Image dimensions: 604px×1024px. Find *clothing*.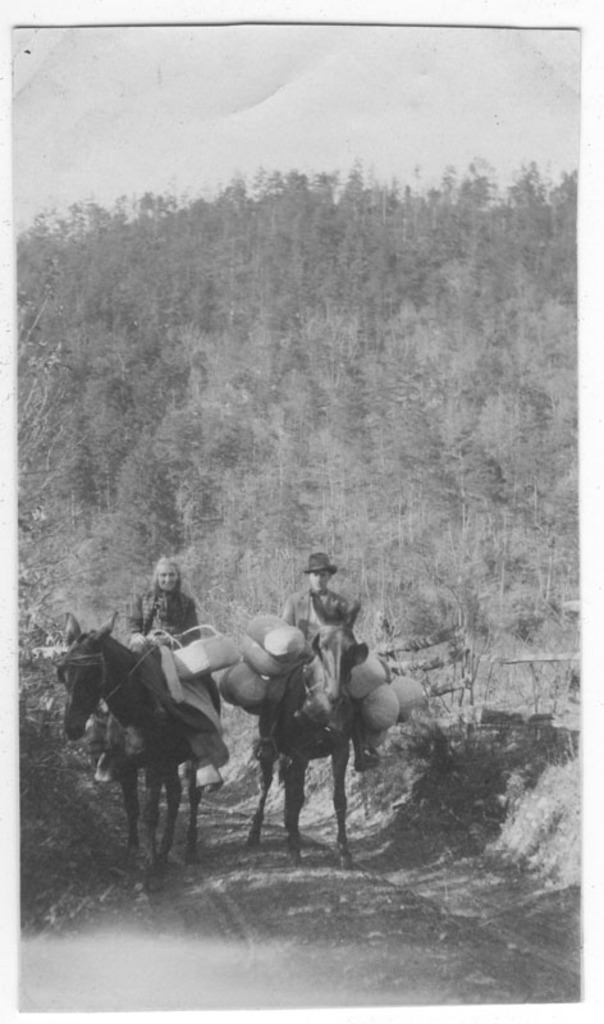
[x1=287, y1=584, x2=370, y2=749].
